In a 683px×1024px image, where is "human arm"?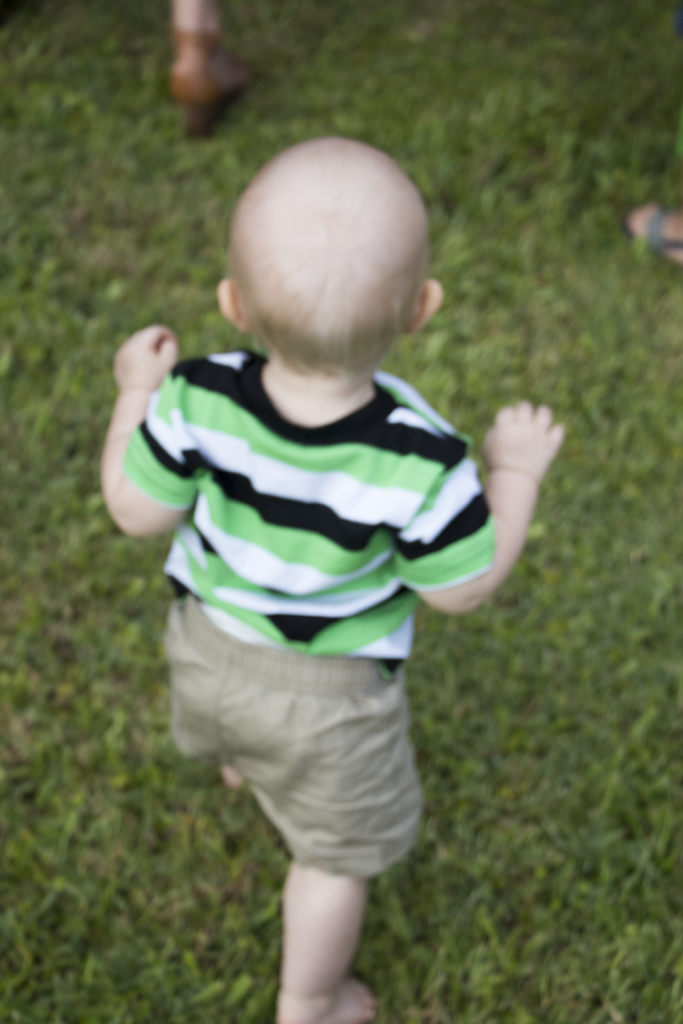
detection(384, 394, 572, 614).
